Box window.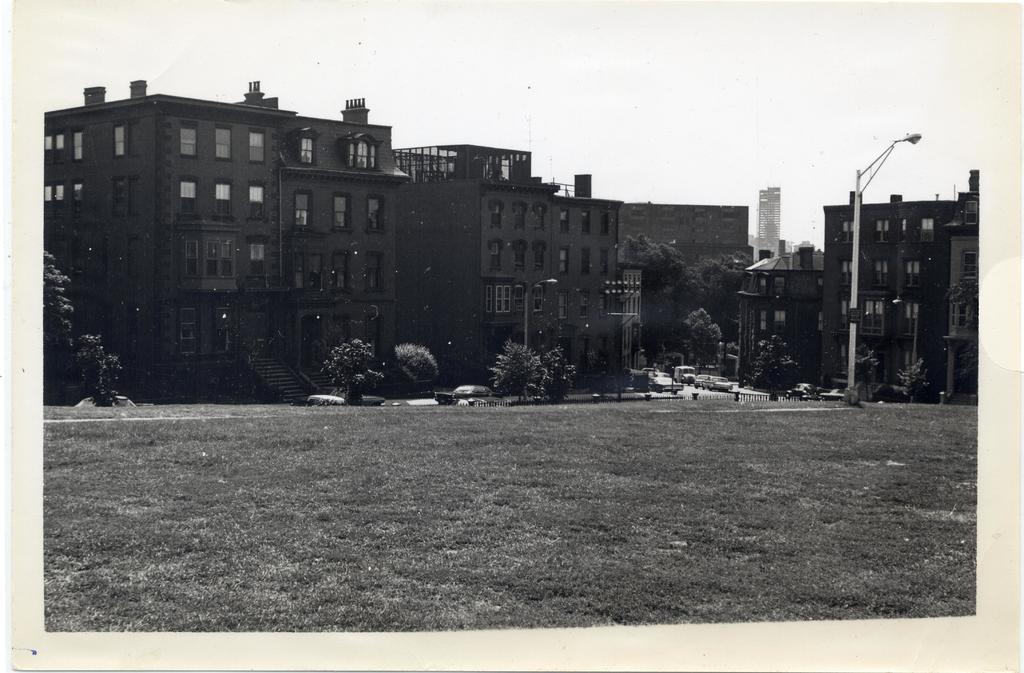
555/211/569/235.
